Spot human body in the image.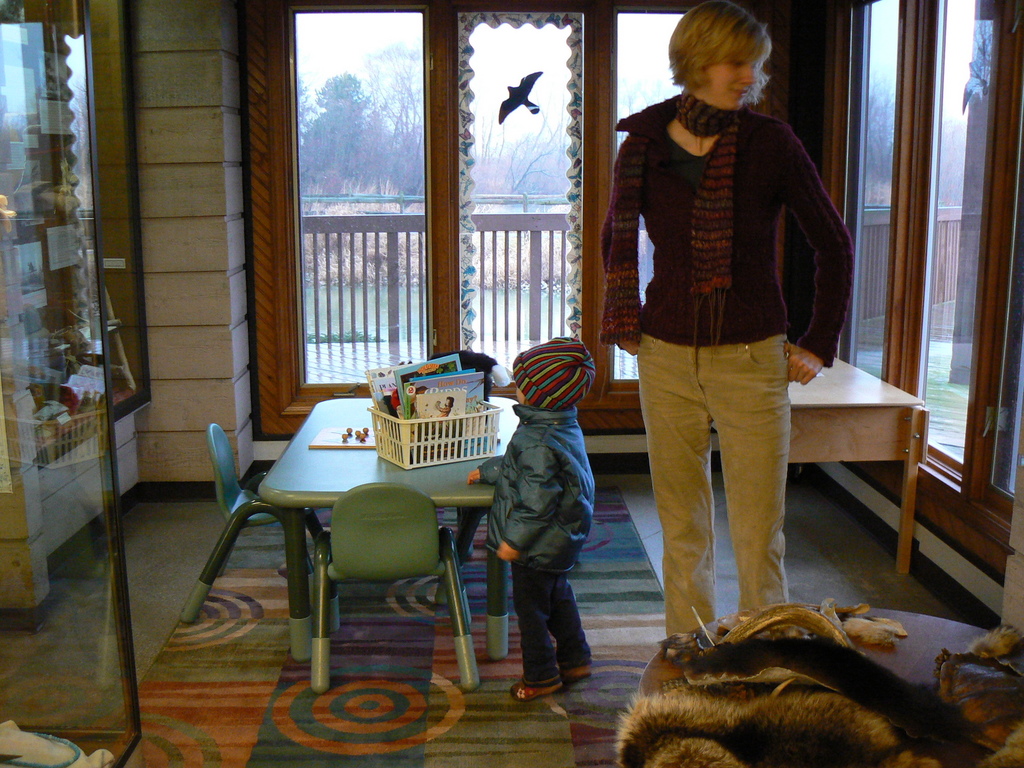
human body found at {"x1": 469, "y1": 337, "x2": 597, "y2": 701}.
